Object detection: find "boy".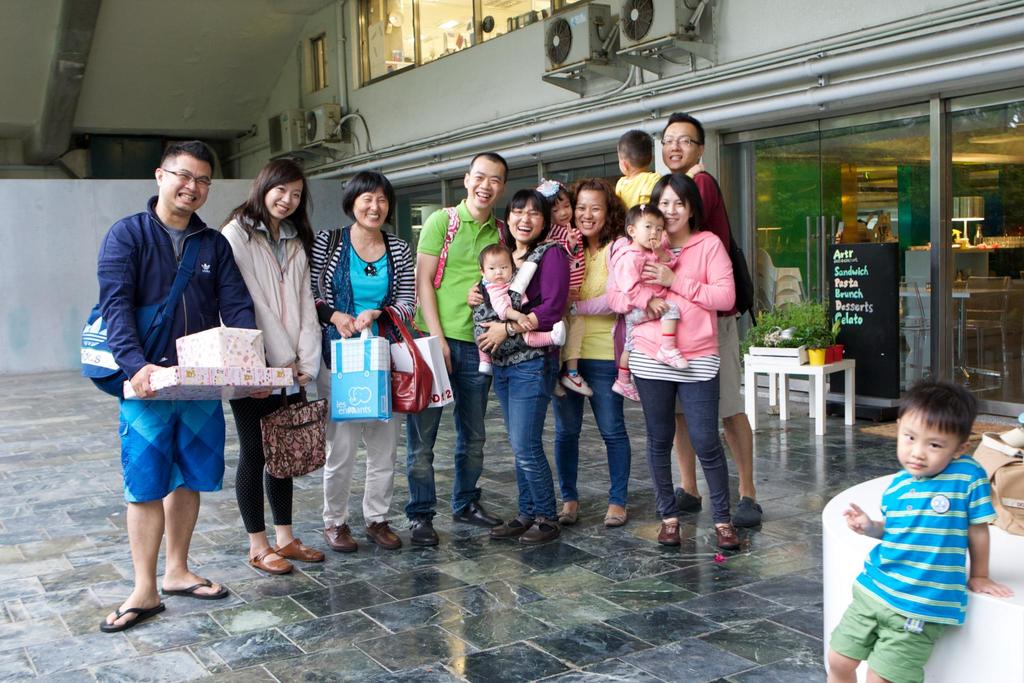
(609, 126, 705, 220).
